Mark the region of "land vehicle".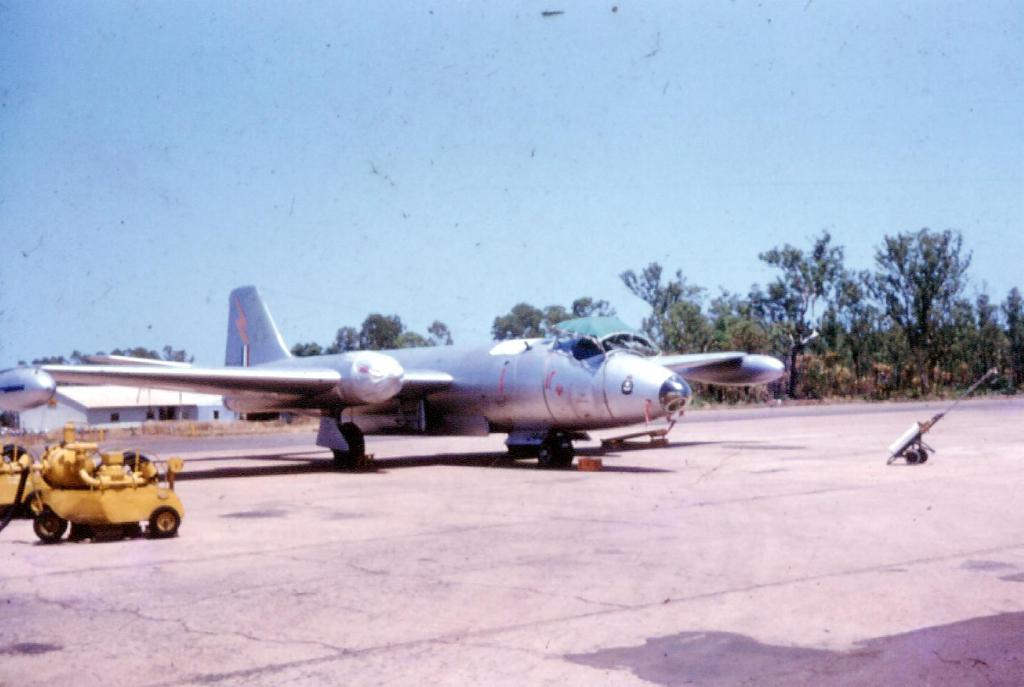
Region: (0, 441, 69, 544).
